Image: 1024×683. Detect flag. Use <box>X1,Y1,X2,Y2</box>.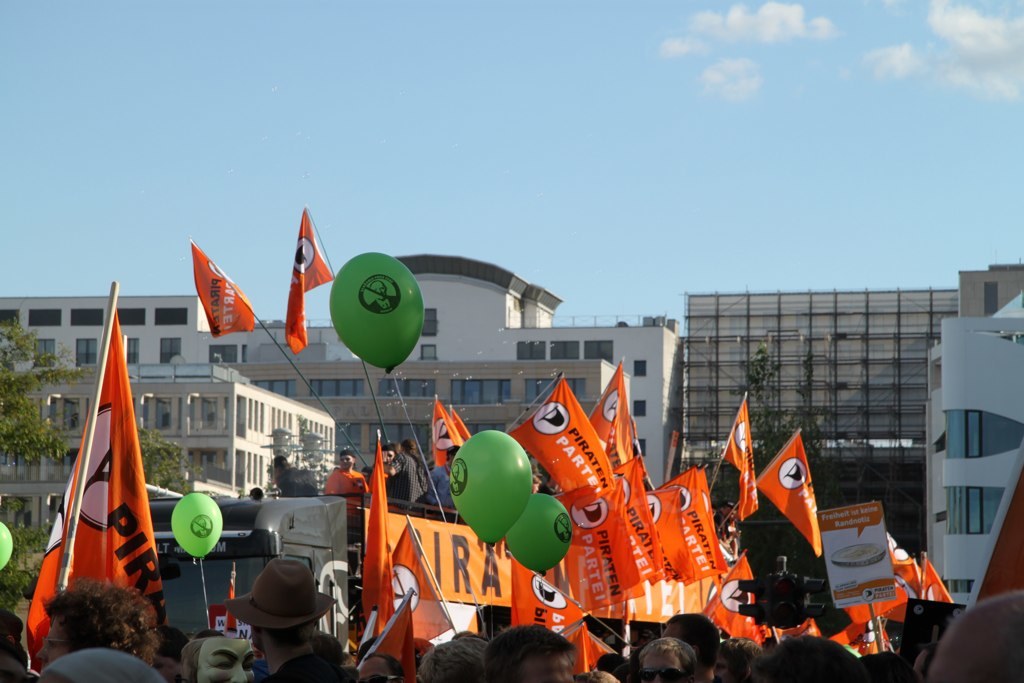
<box>743,429,826,560</box>.
